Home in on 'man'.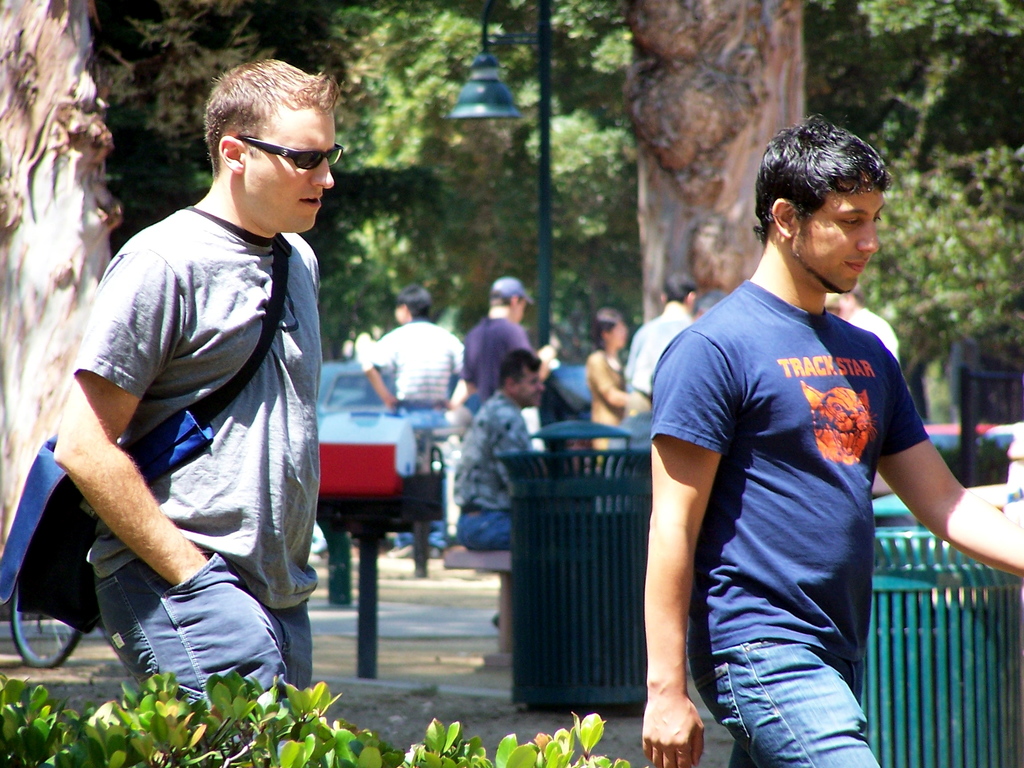
Homed in at bbox=(52, 58, 346, 765).
